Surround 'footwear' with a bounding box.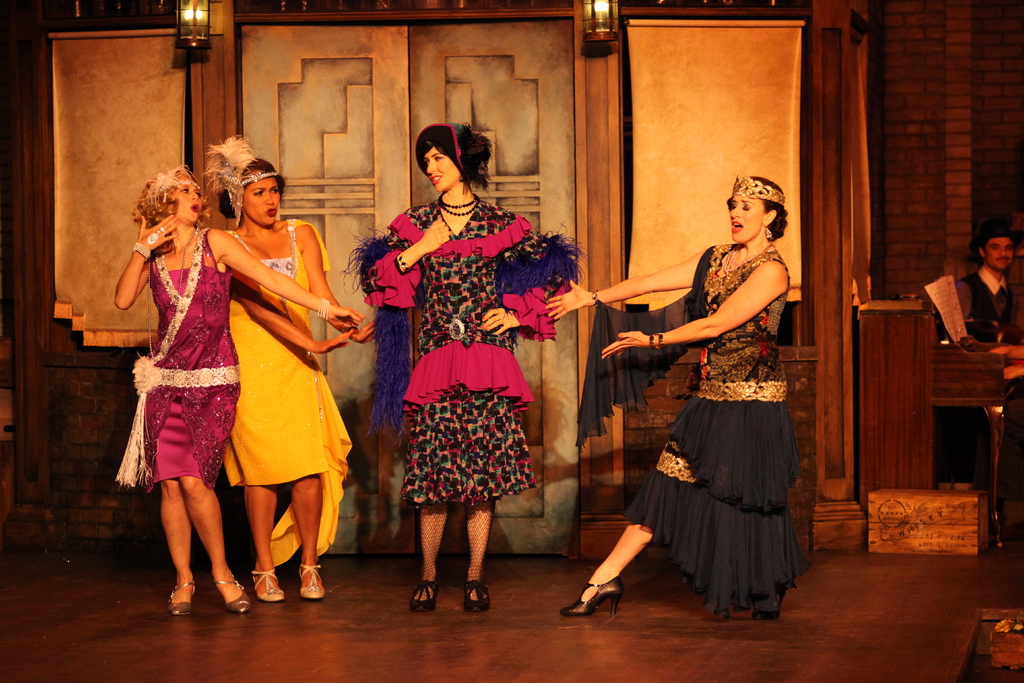
[left=300, top=557, right=324, bottom=599].
